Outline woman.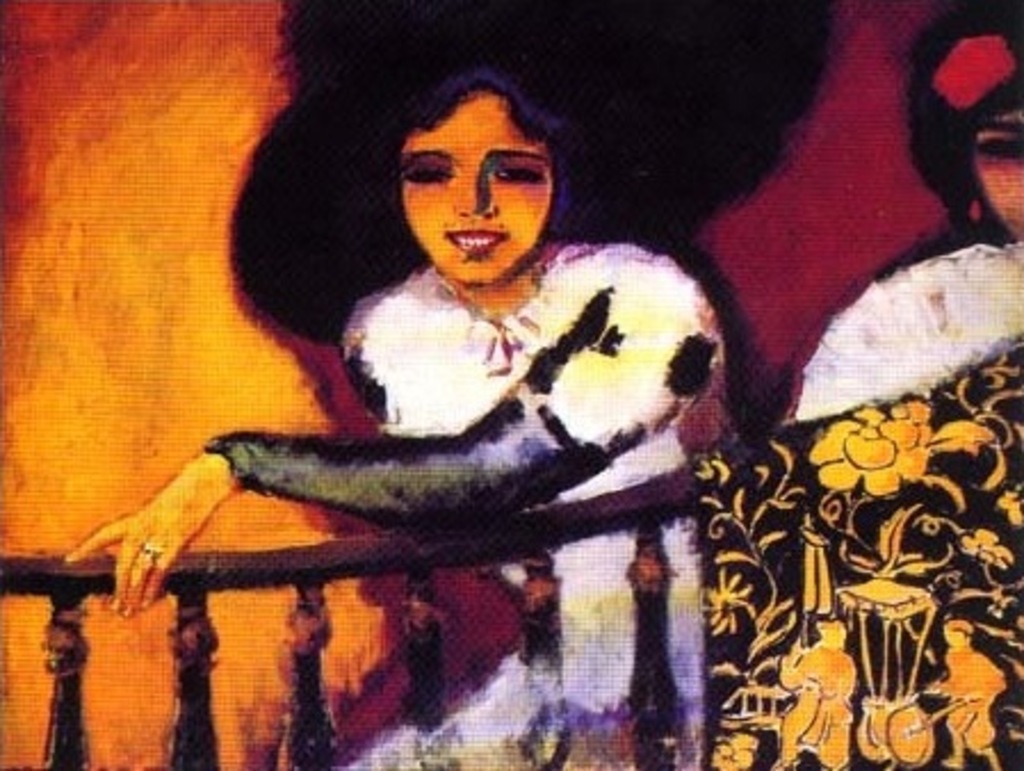
Outline: BBox(114, 36, 753, 643).
